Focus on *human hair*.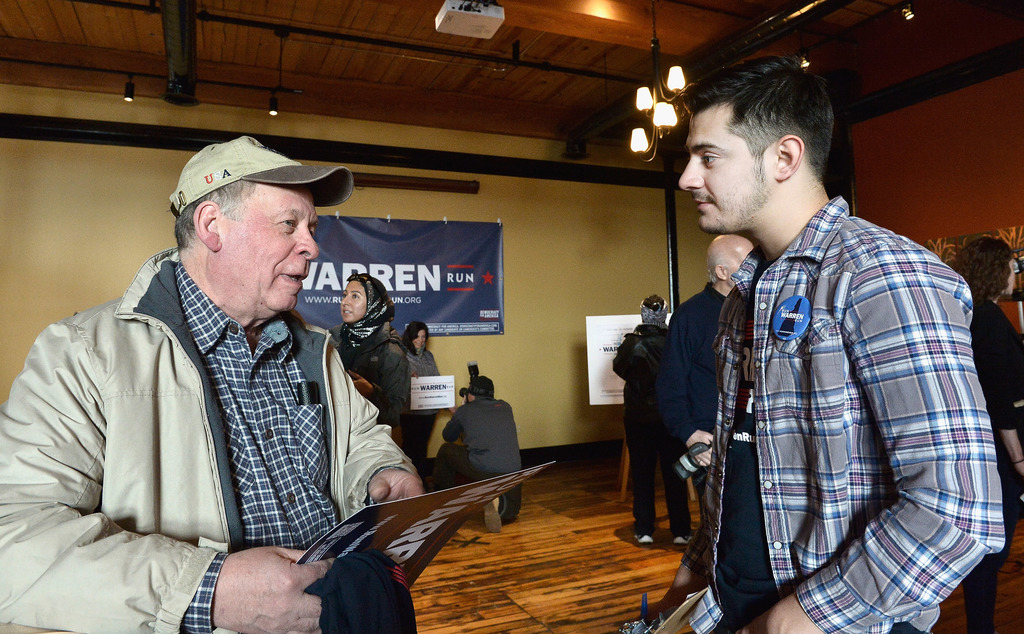
Focused at (x1=954, y1=236, x2=1014, y2=307).
